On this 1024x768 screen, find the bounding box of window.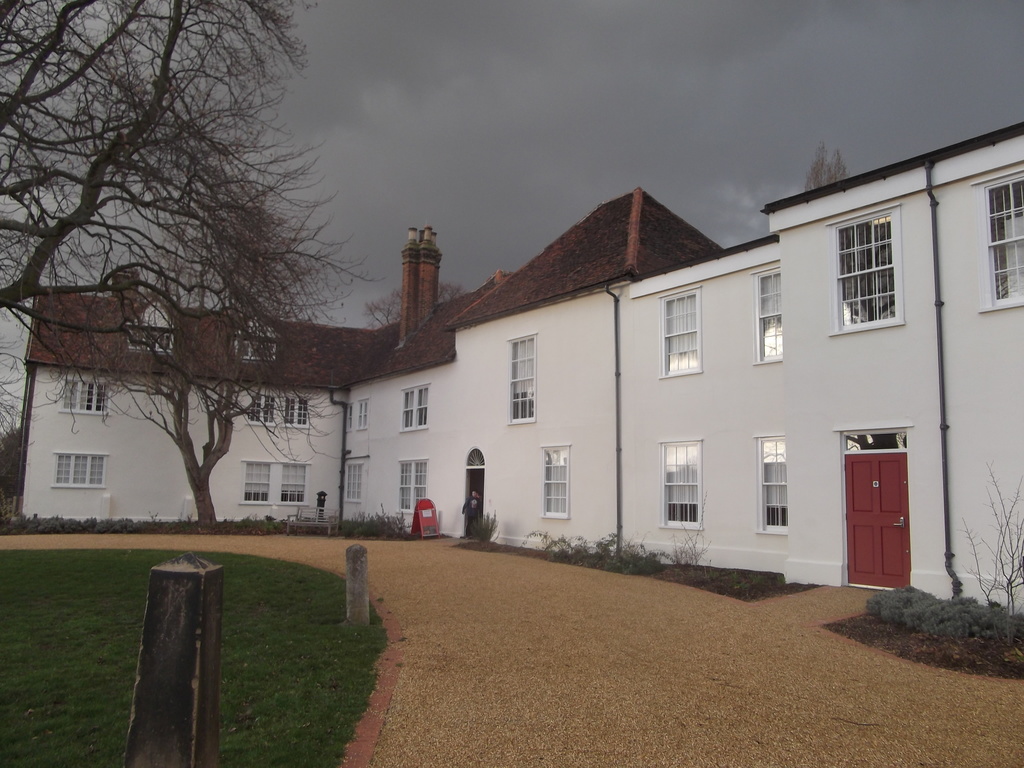
Bounding box: x1=658 y1=438 x2=701 y2=528.
